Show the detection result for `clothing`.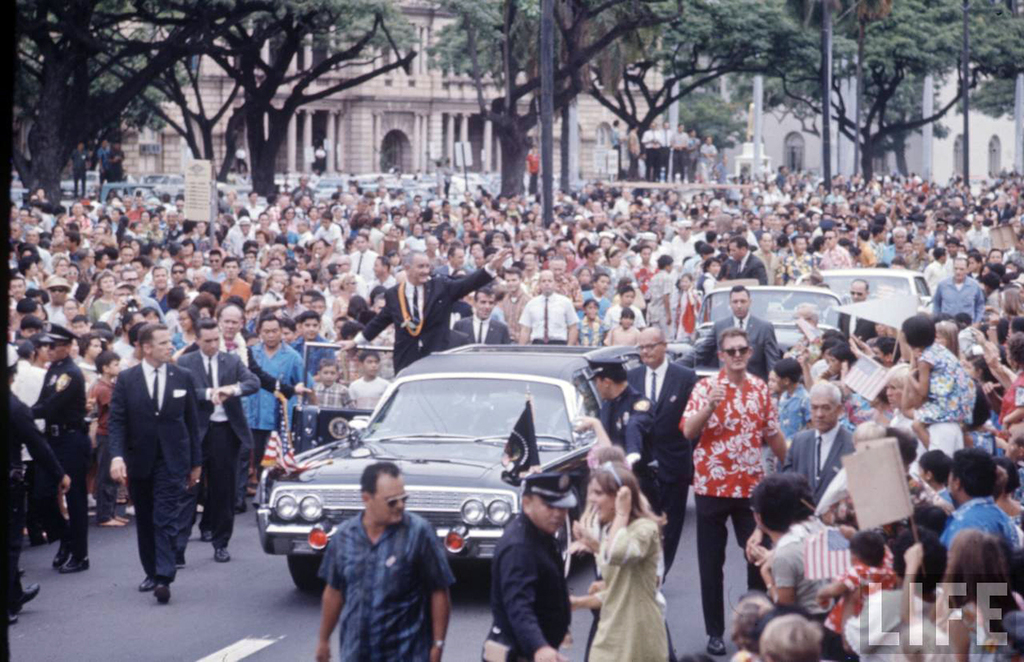
bbox(584, 516, 670, 661).
